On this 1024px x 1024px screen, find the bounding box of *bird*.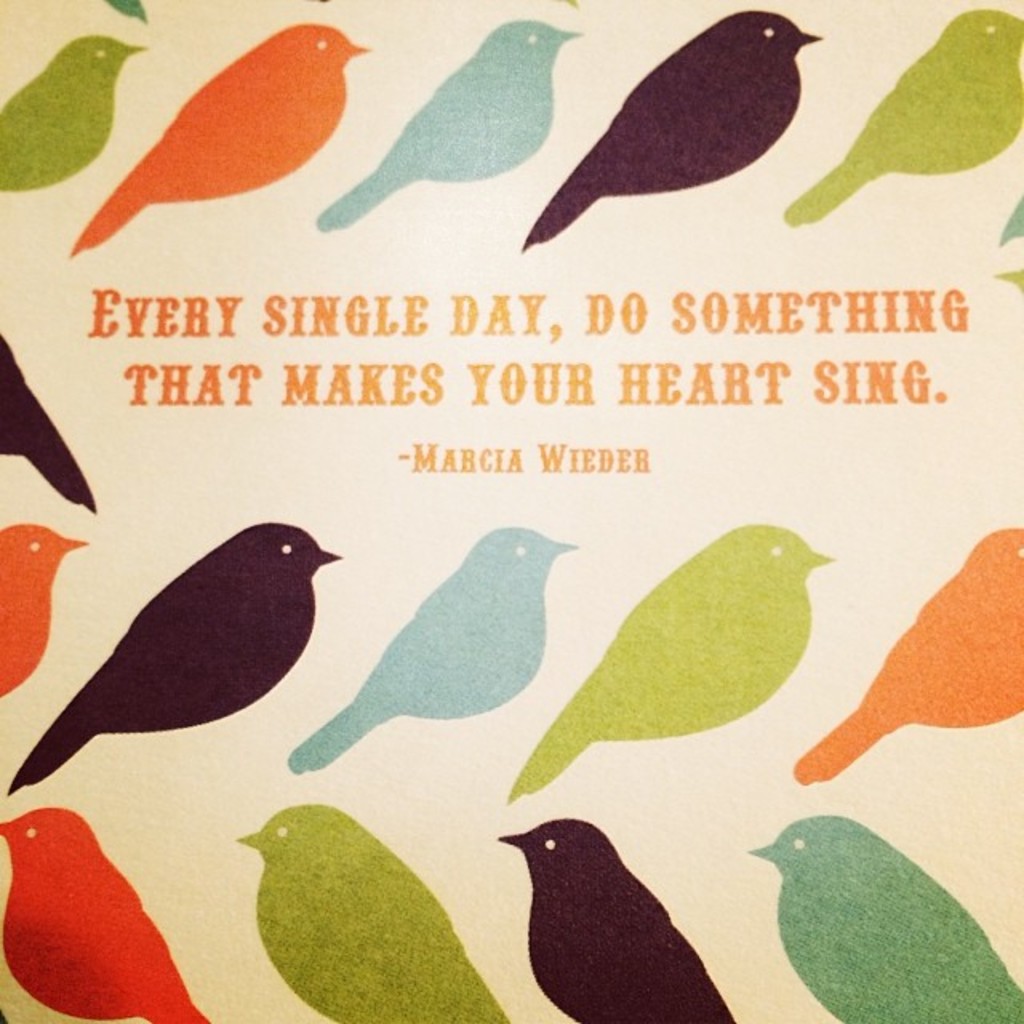
Bounding box: BBox(782, 0, 1022, 227).
